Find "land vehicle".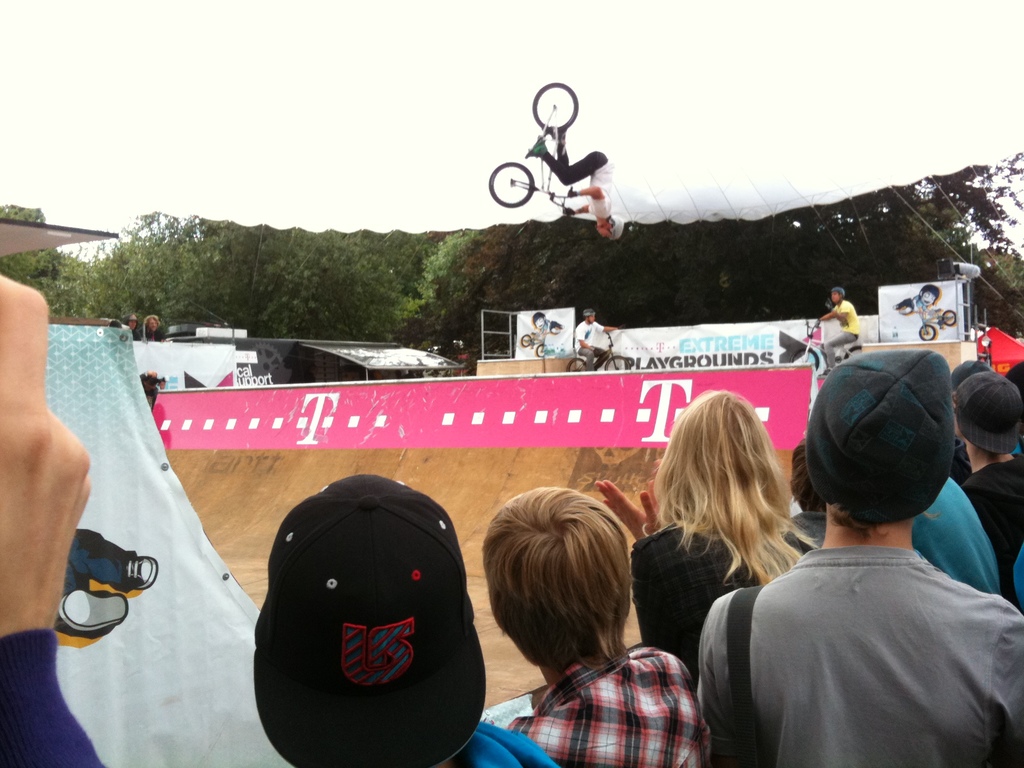
<bbox>483, 82, 578, 204</bbox>.
